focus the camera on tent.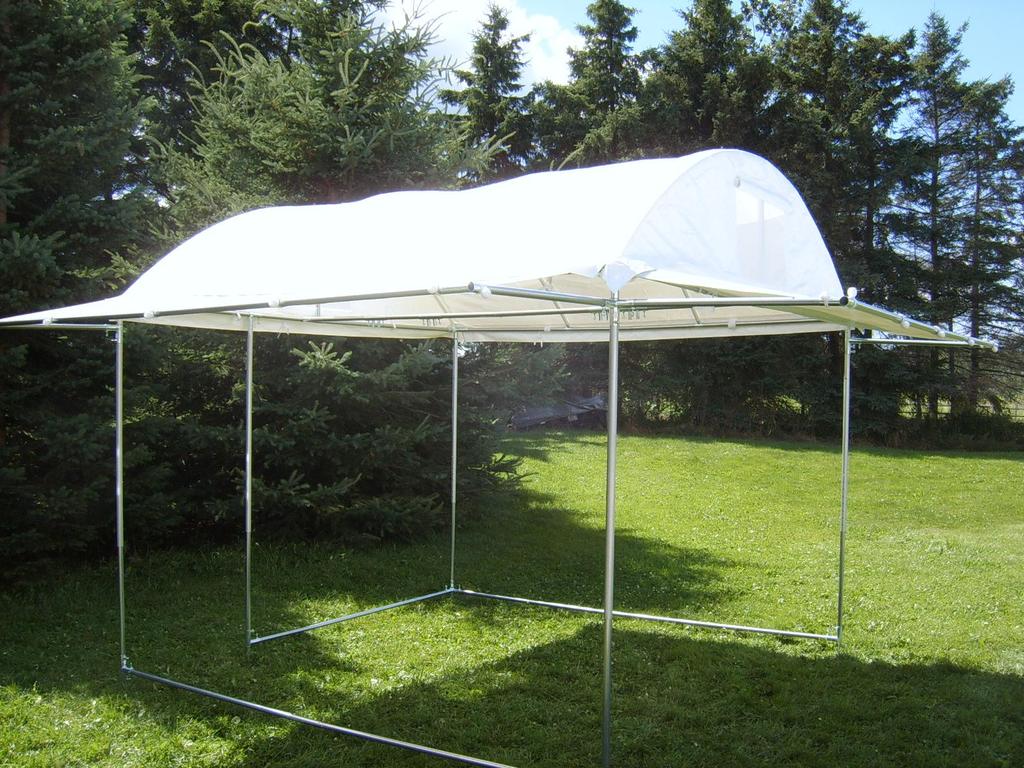
Focus region: 0 142 996 767.
